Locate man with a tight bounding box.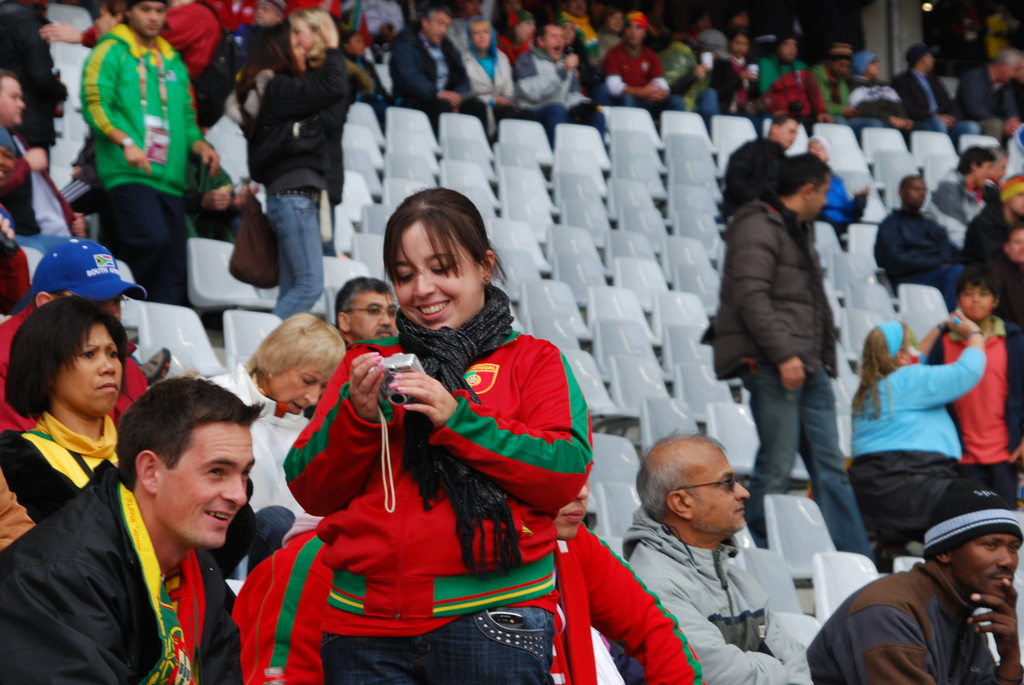
<bbox>0, 239, 148, 430</bbox>.
